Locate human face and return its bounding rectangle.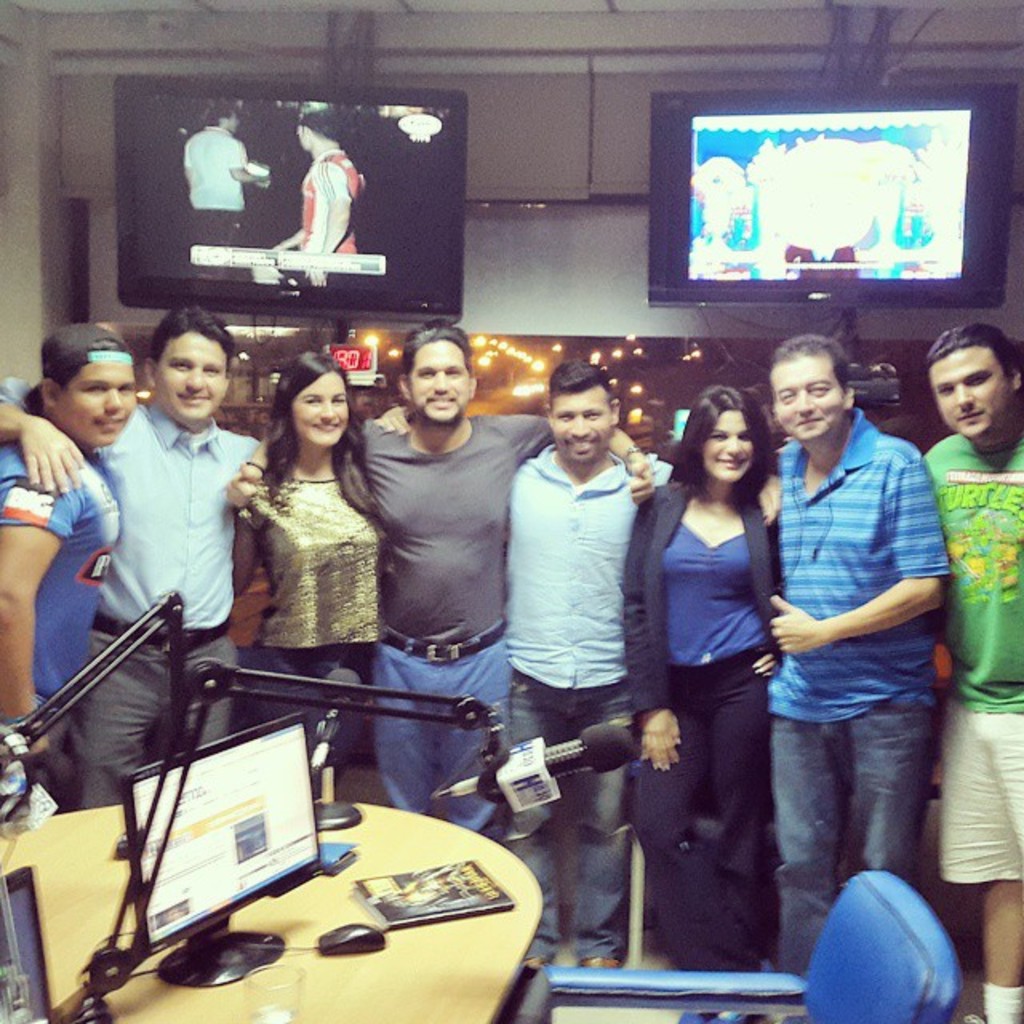
(x1=160, y1=333, x2=234, y2=422).
